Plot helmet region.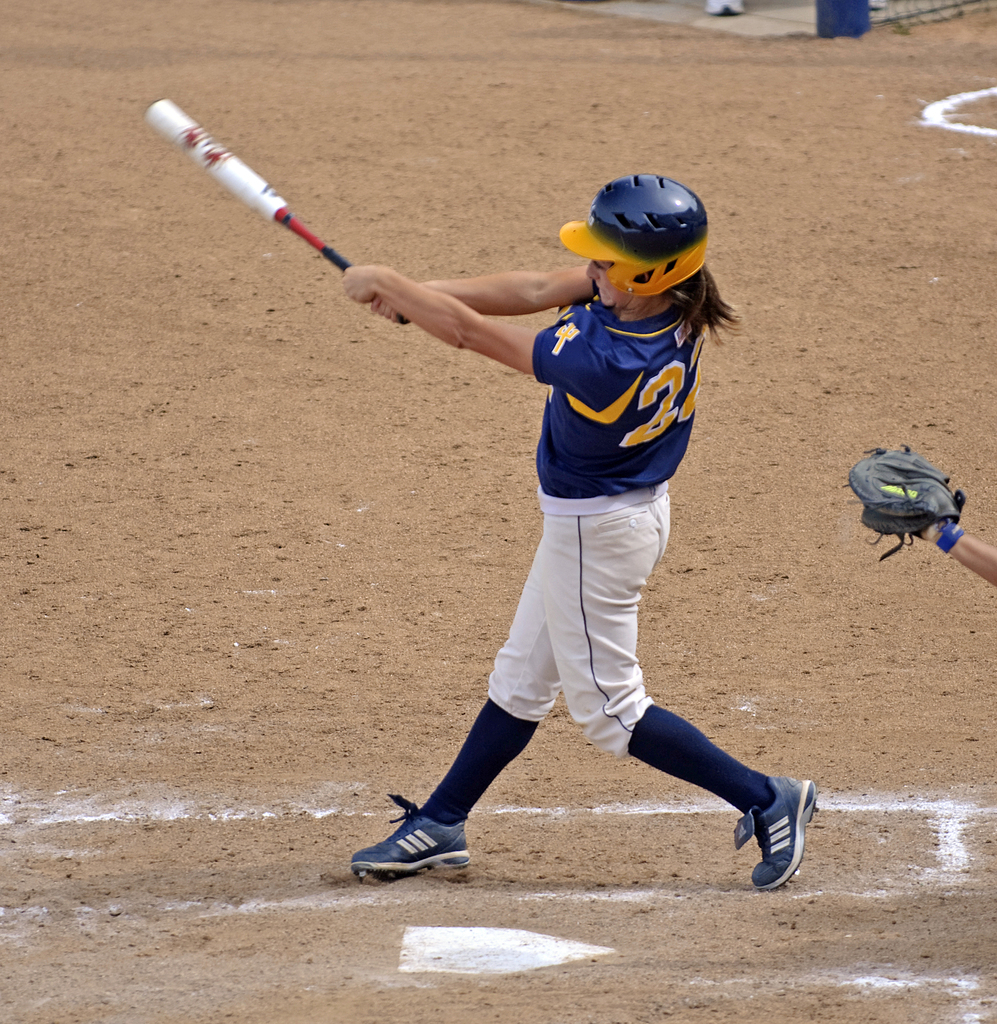
Plotted at 567 172 717 314.
